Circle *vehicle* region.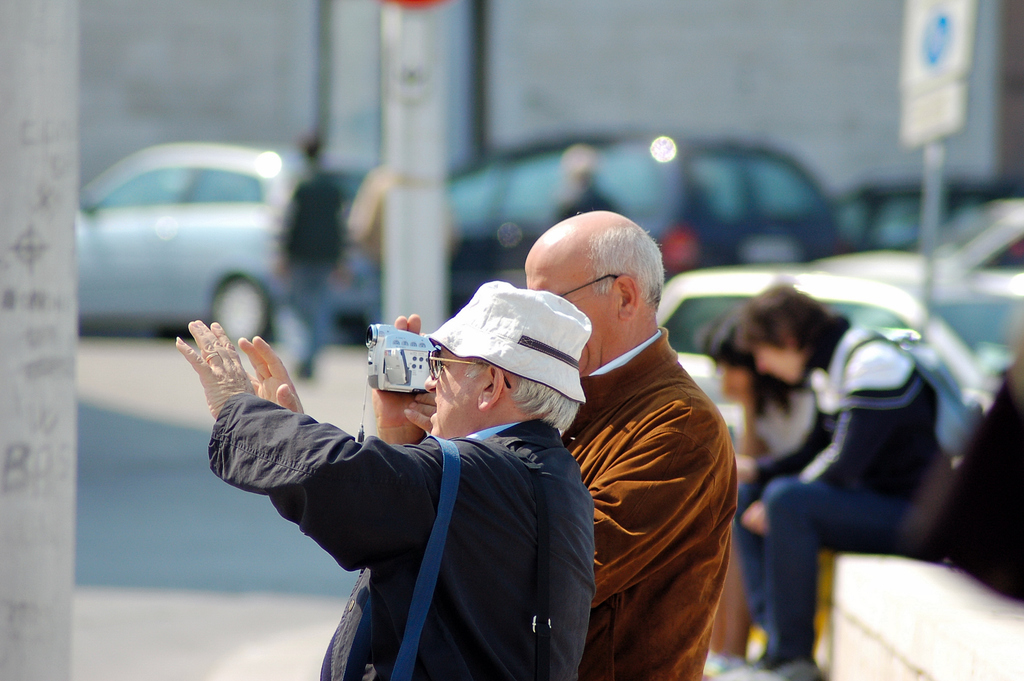
Region: pyautogui.locateOnScreen(53, 153, 380, 324).
